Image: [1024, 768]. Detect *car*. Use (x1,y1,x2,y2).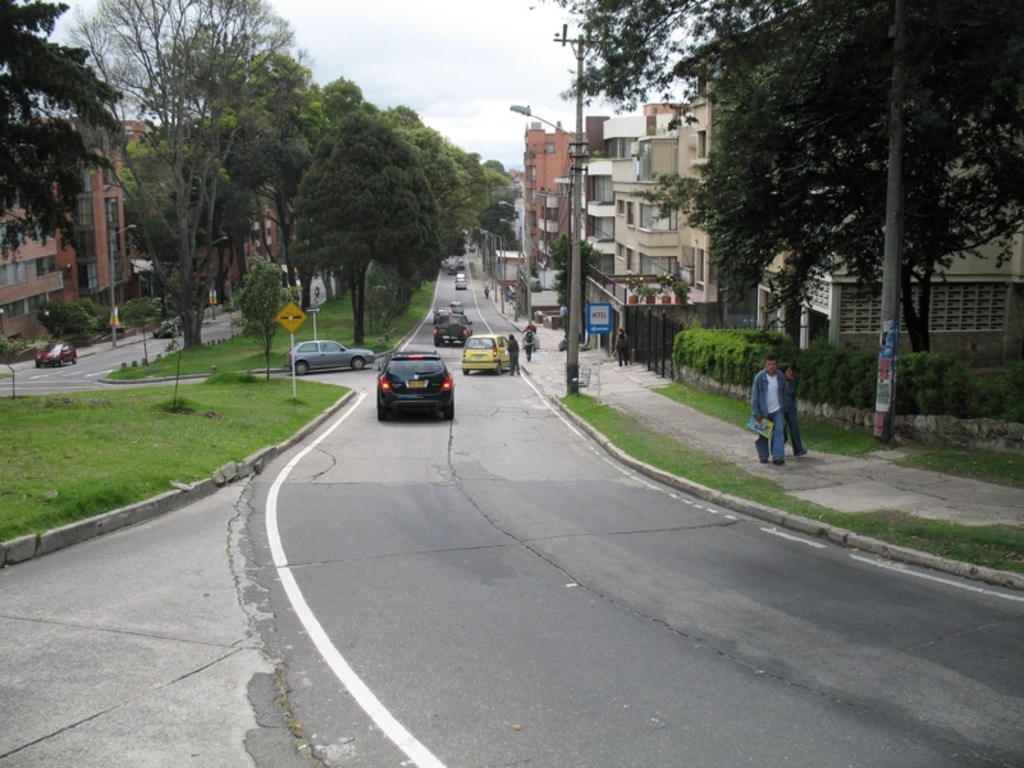
(155,321,179,339).
